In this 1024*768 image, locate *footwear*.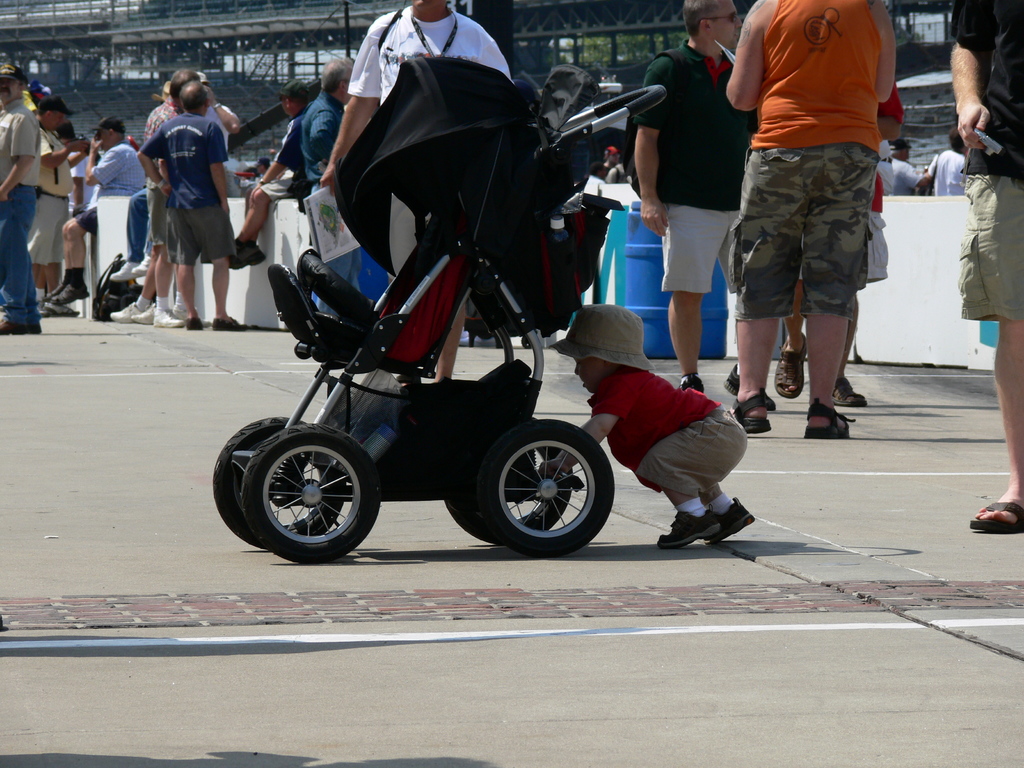
Bounding box: bbox=(211, 312, 248, 333).
